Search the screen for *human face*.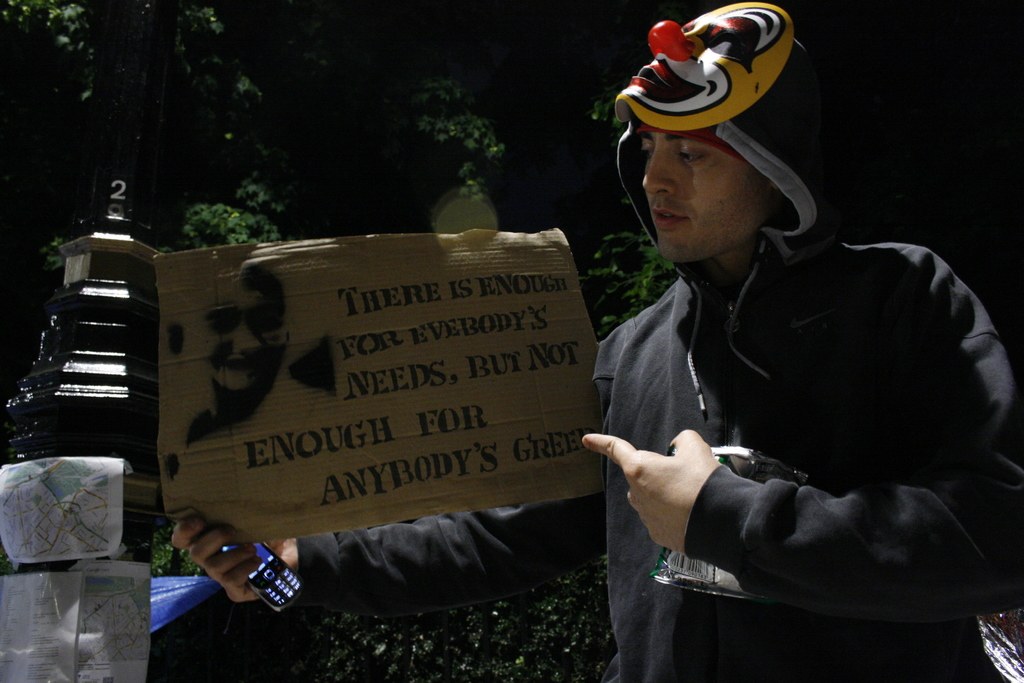
Found at x1=634, y1=124, x2=794, y2=270.
